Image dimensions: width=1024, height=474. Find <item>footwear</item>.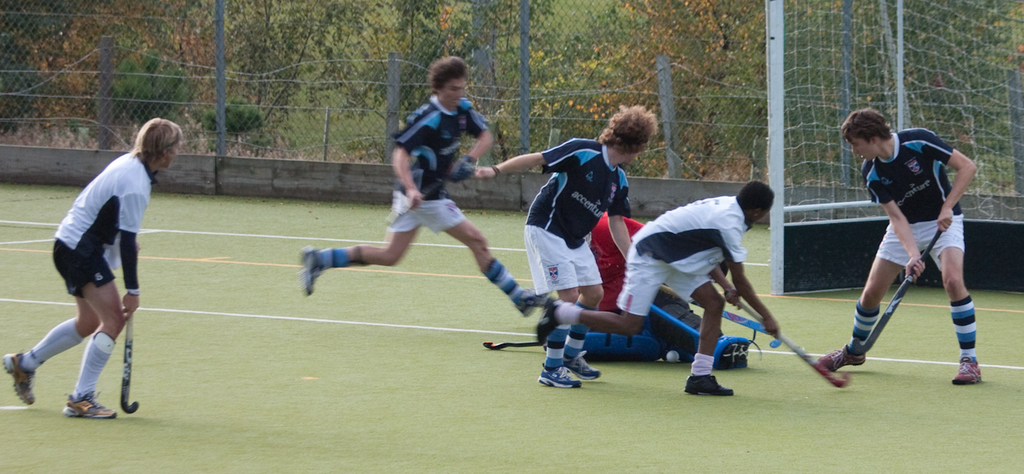
<box>565,350,602,382</box>.
